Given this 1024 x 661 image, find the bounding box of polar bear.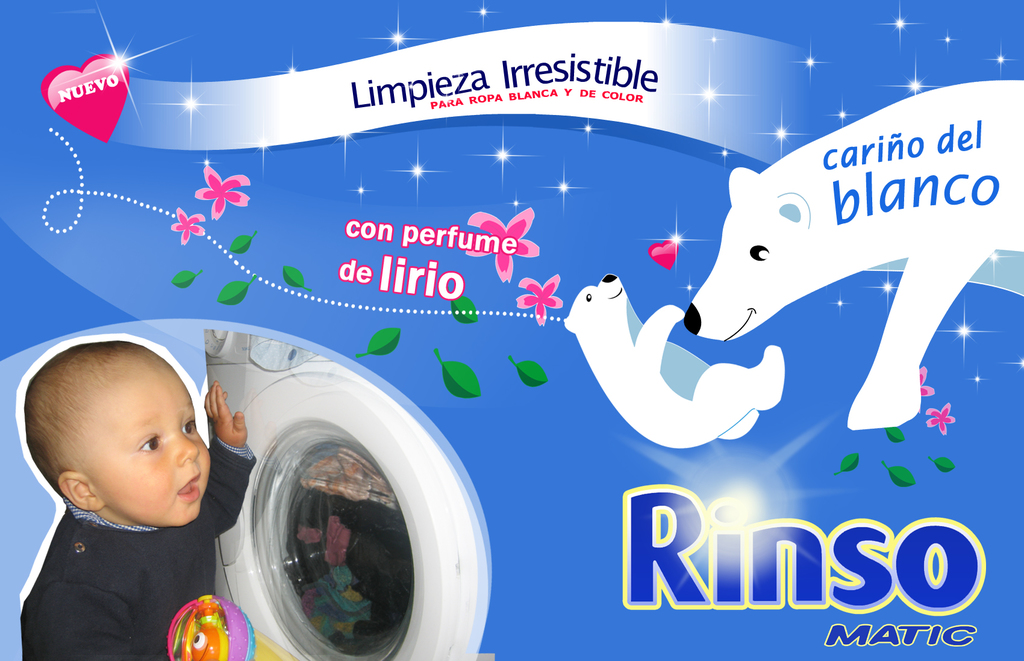
[681,76,1023,433].
